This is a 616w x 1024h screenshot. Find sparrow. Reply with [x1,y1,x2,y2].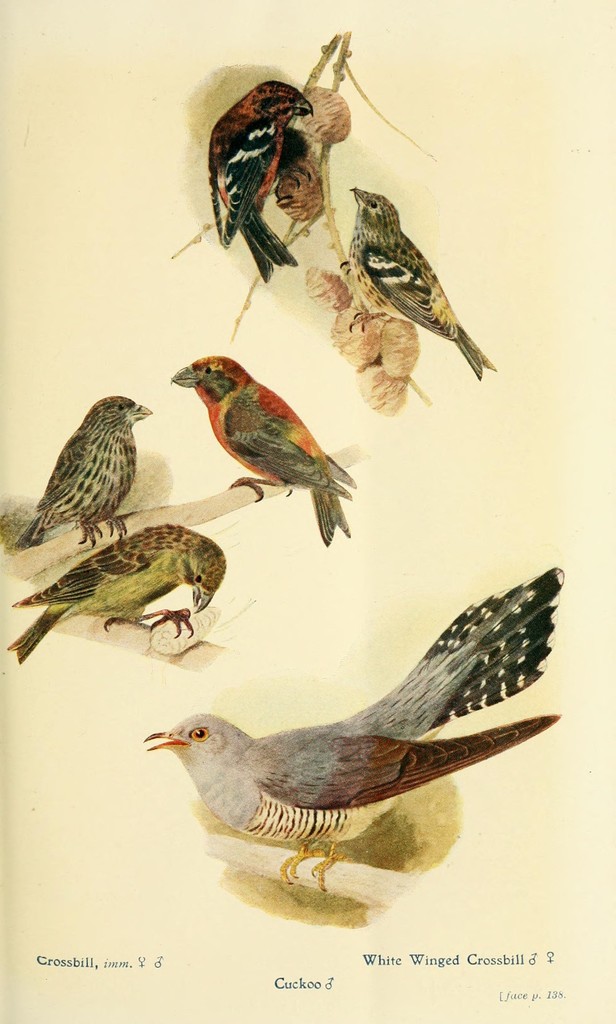
[8,518,227,664].
